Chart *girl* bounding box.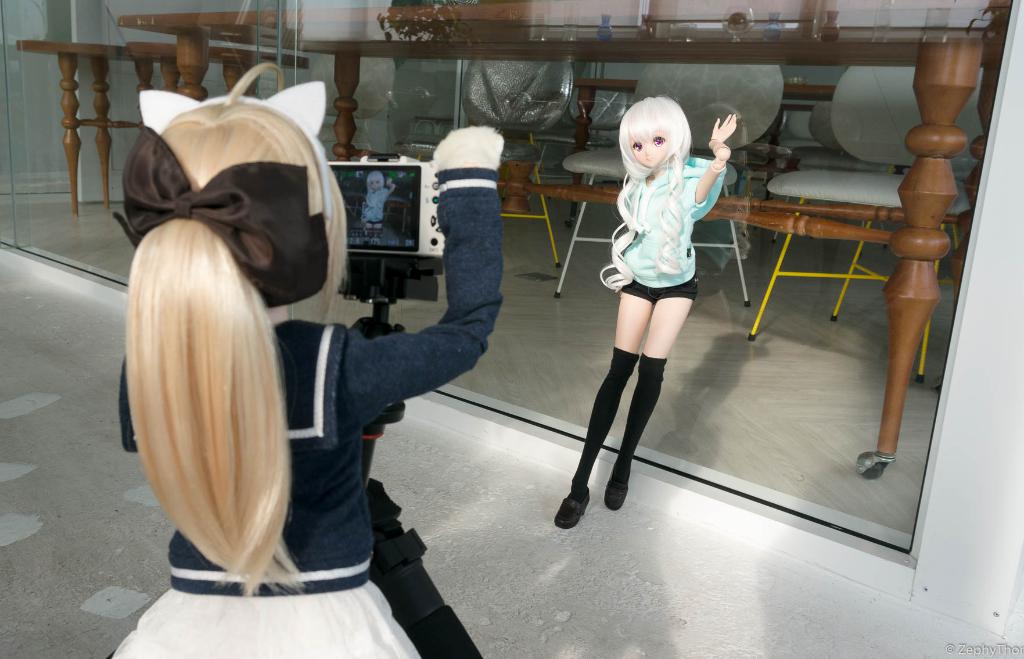
Charted: {"x1": 554, "y1": 95, "x2": 738, "y2": 528}.
